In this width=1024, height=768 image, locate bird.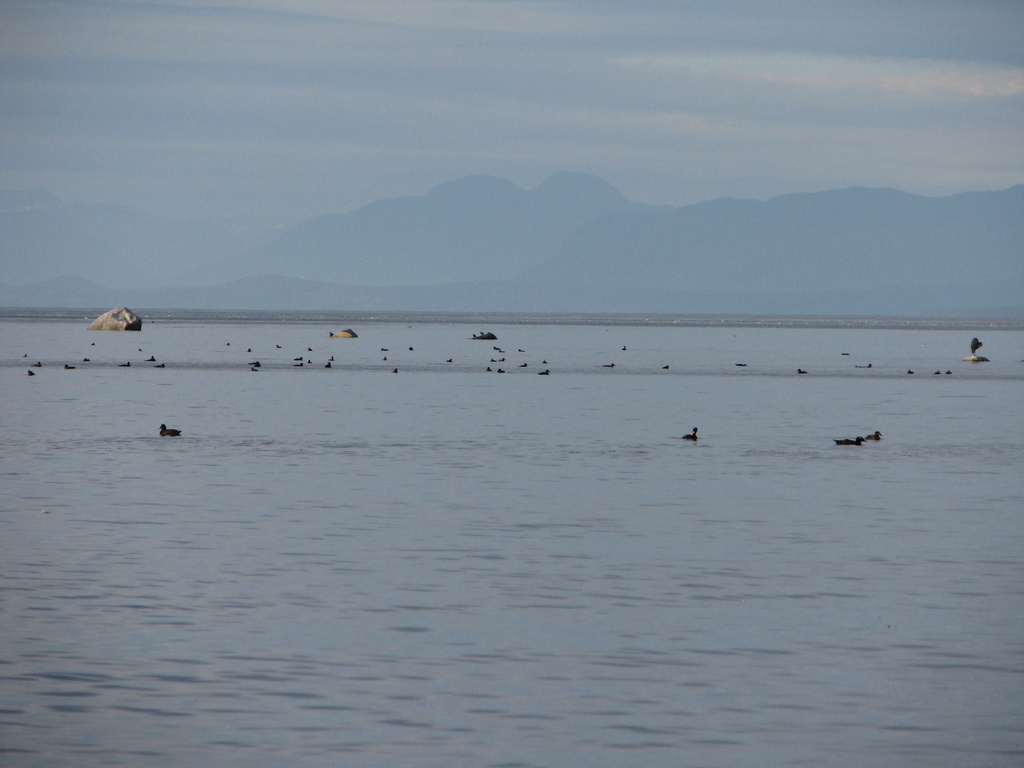
Bounding box: rect(660, 362, 670, 370).
